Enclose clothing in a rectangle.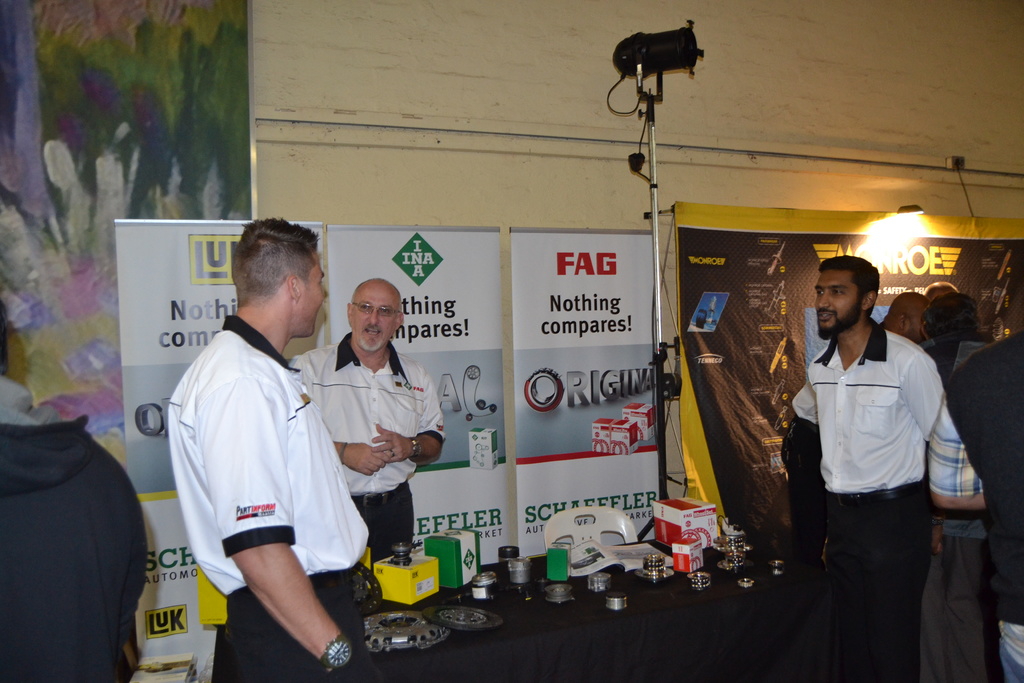
detection(797, 288, 966, 628).
